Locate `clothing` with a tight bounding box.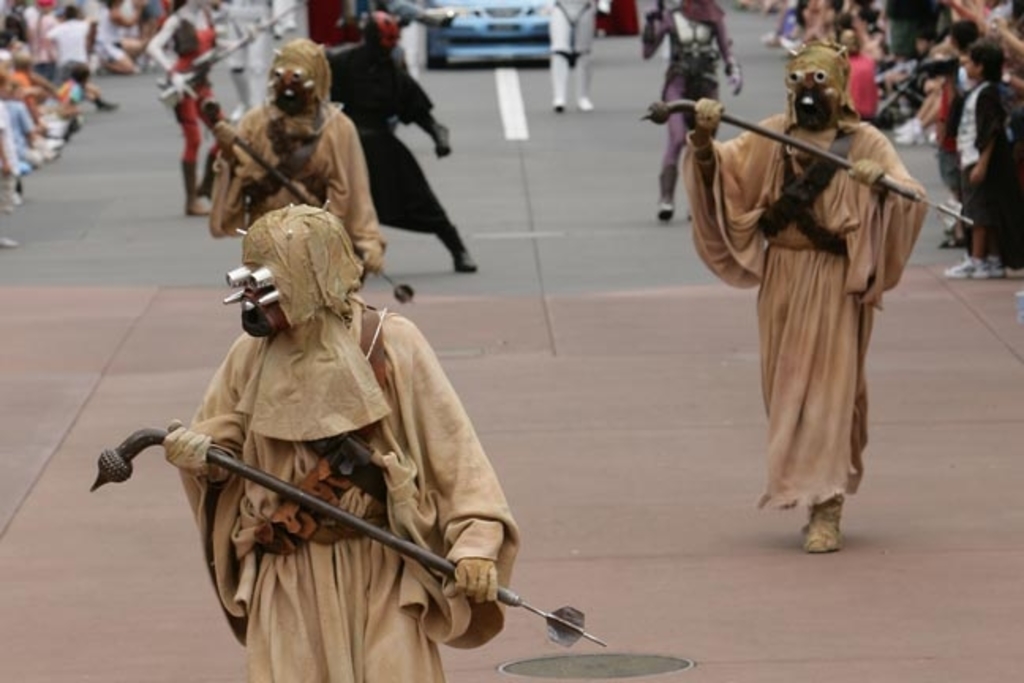
[left=213, top=98, right=389, bottom=283].
